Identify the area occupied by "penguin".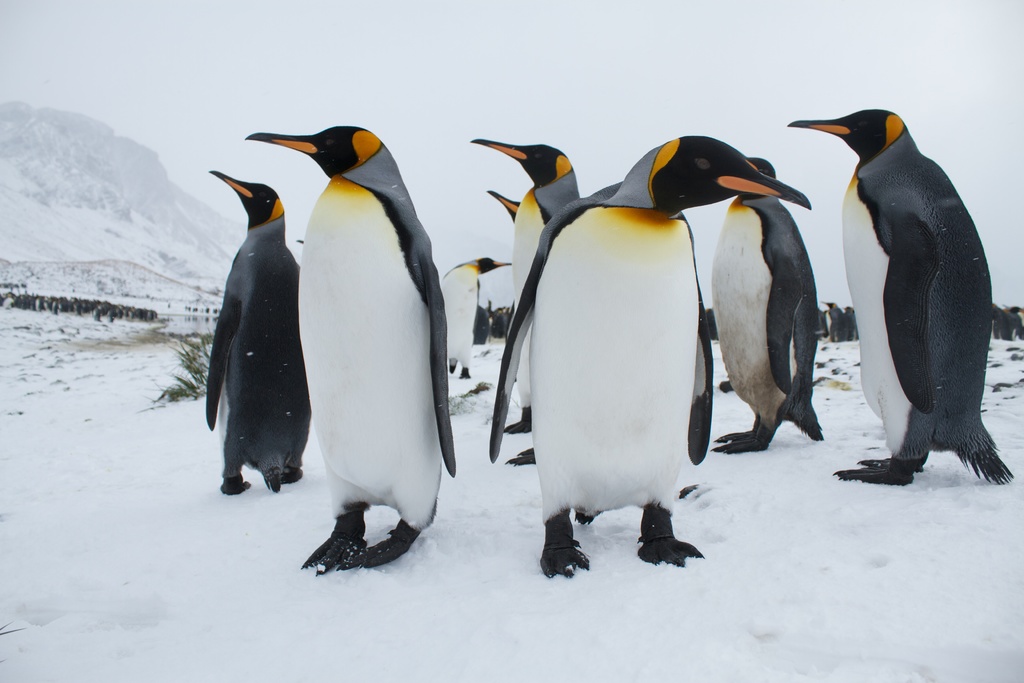
Area: bbox(246, 120, 460, 573).
